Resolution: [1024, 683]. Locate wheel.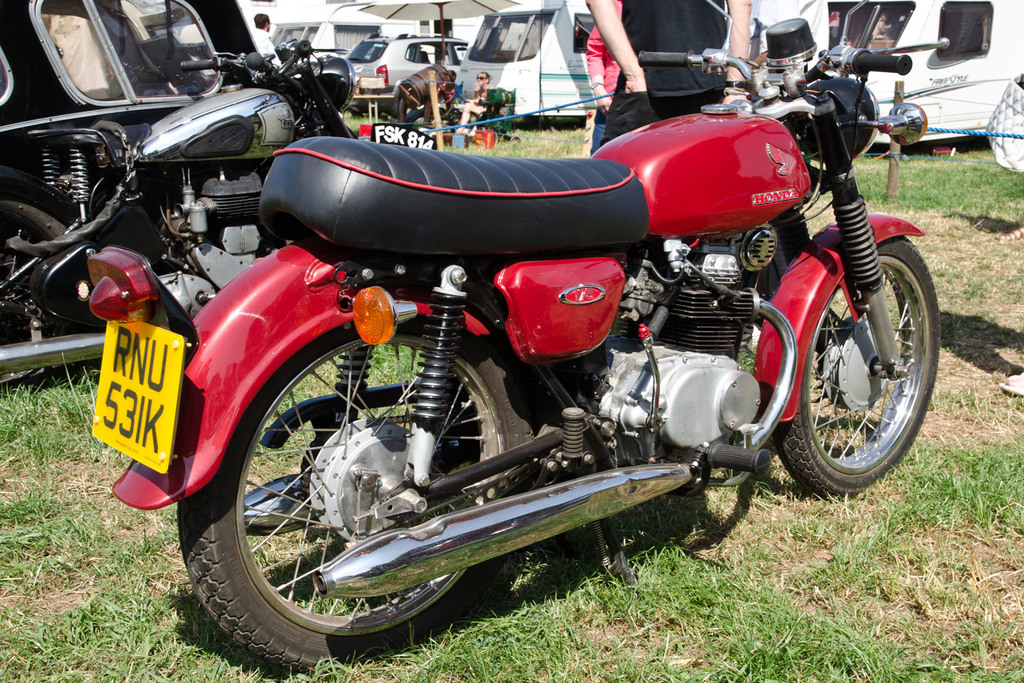
select_region(172, 320, 551, 677).
